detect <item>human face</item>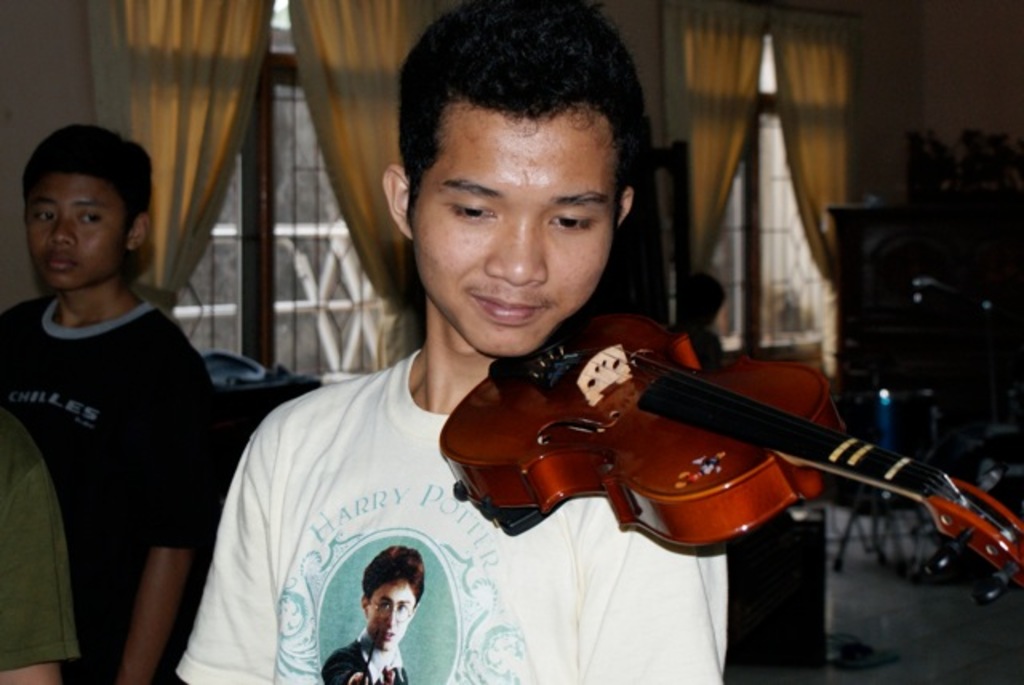
406 106 616 352
